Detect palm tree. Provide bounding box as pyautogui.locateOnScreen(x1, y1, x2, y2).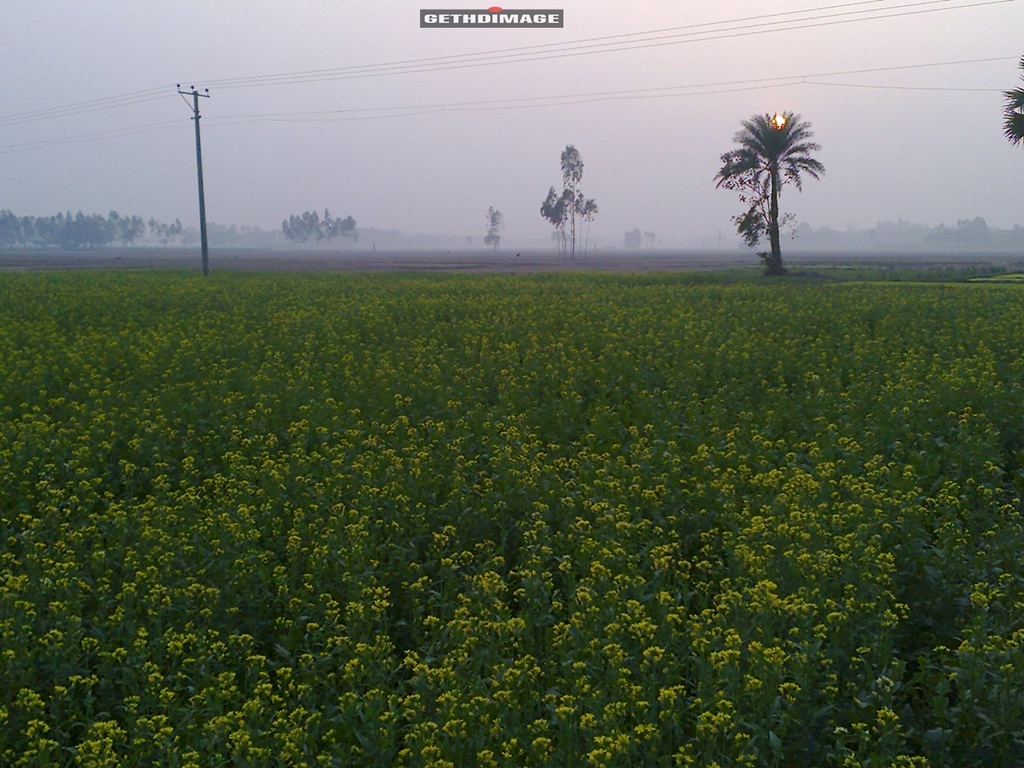
pyautogui.locateOnScreen(716, 100, 821, 268).
